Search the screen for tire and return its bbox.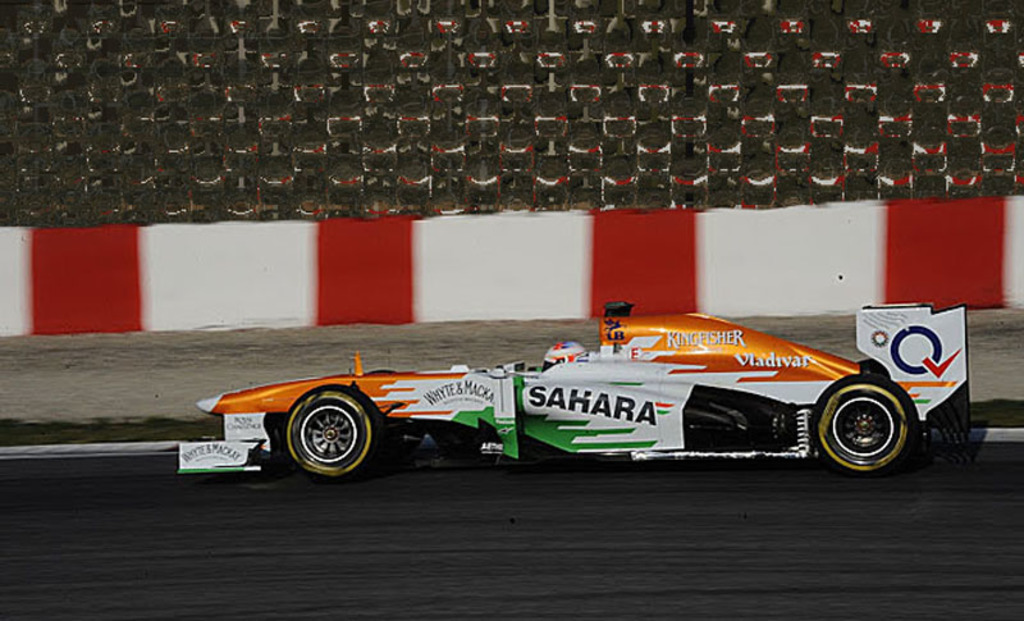
Found: locate(284, 383, 385, 480).
